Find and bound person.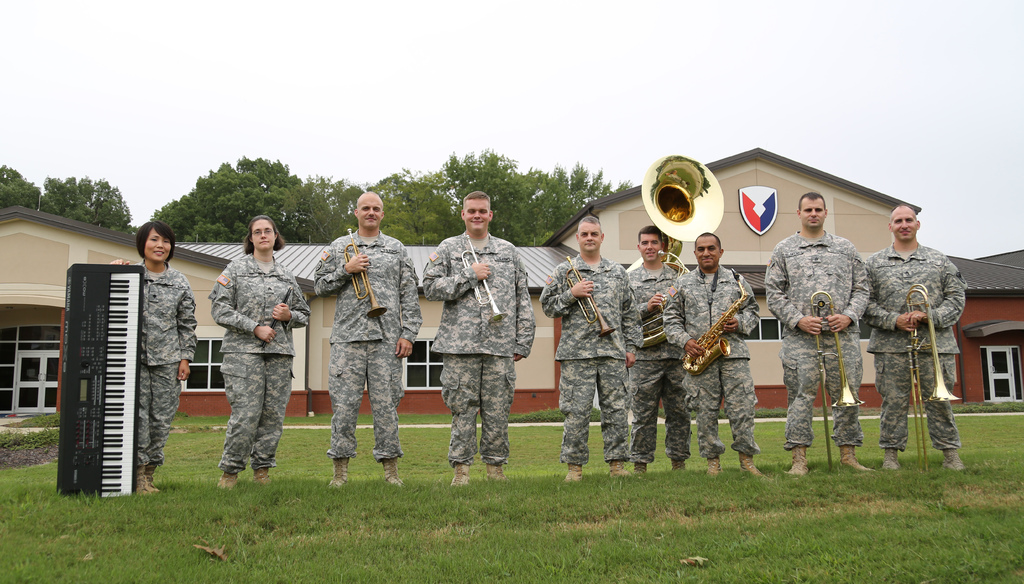
Bound: <region>209, 217, 310, 488</region>.
